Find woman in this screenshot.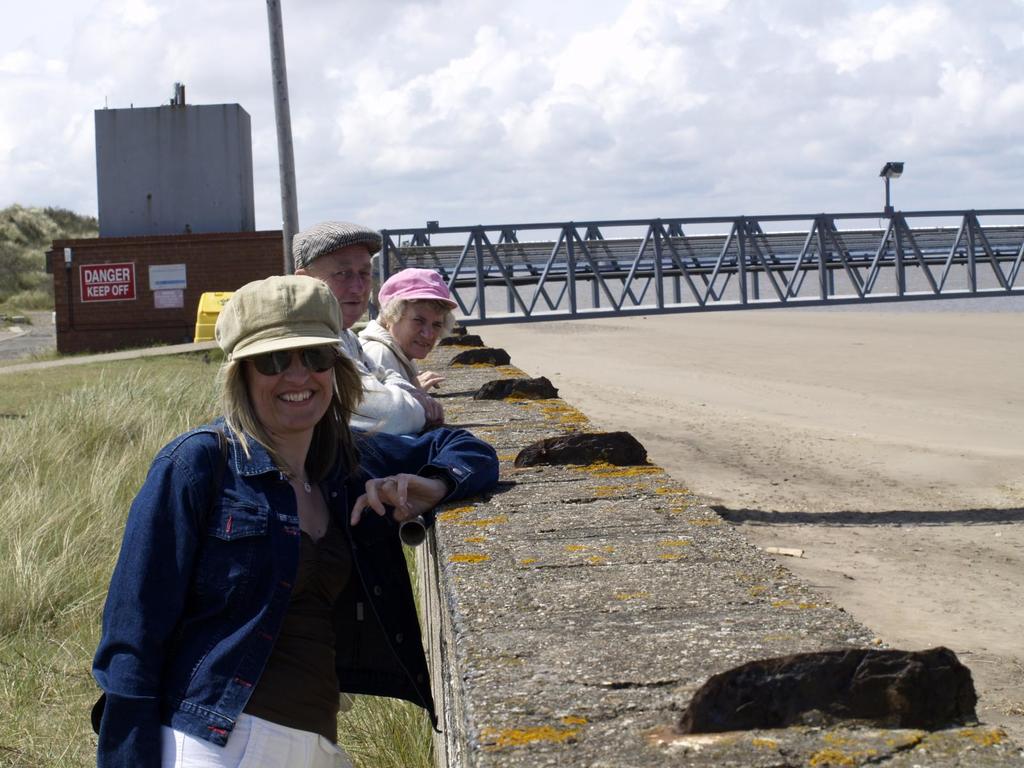
The bounding box for woman is [350, 266, 457, 428].
